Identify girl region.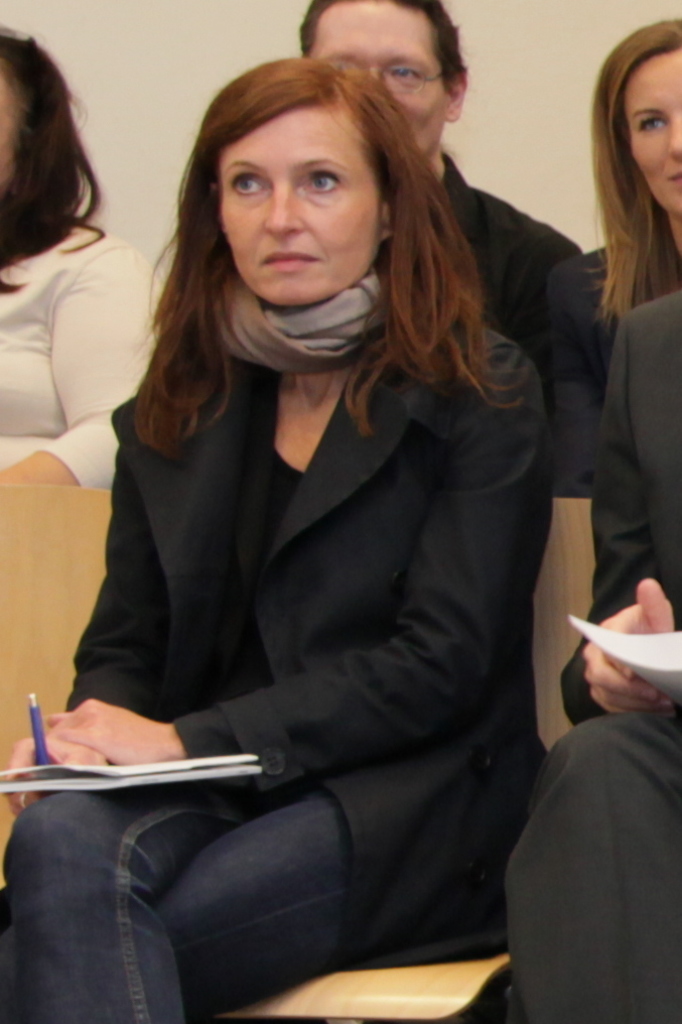
Region: locate(540, 5, 681, 501).
